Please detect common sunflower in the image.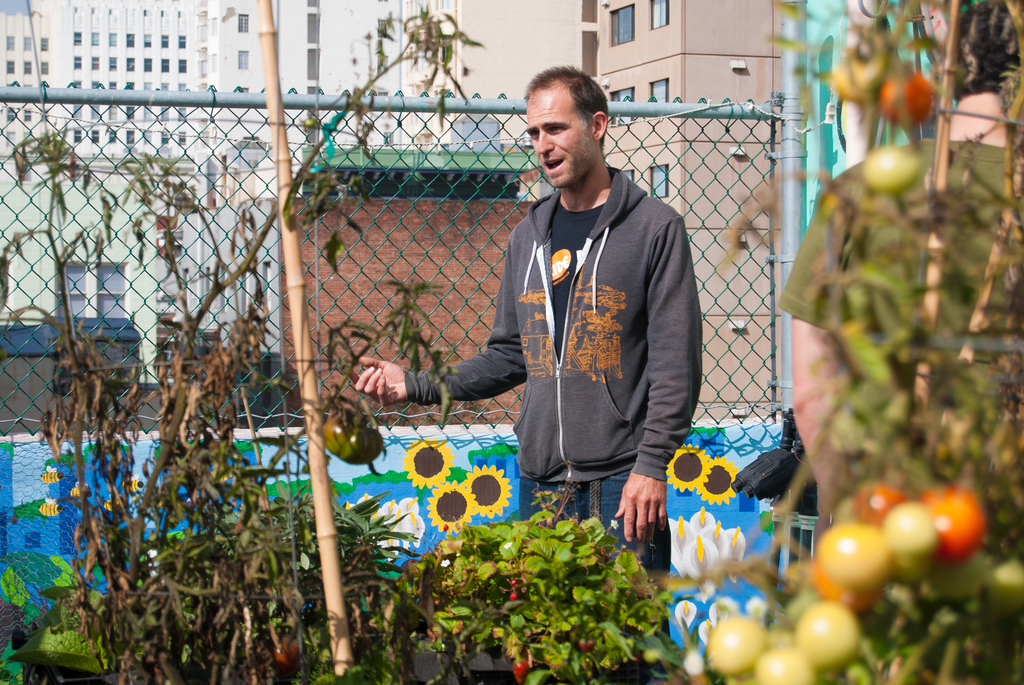
crop(463, 464, 511, 521).
